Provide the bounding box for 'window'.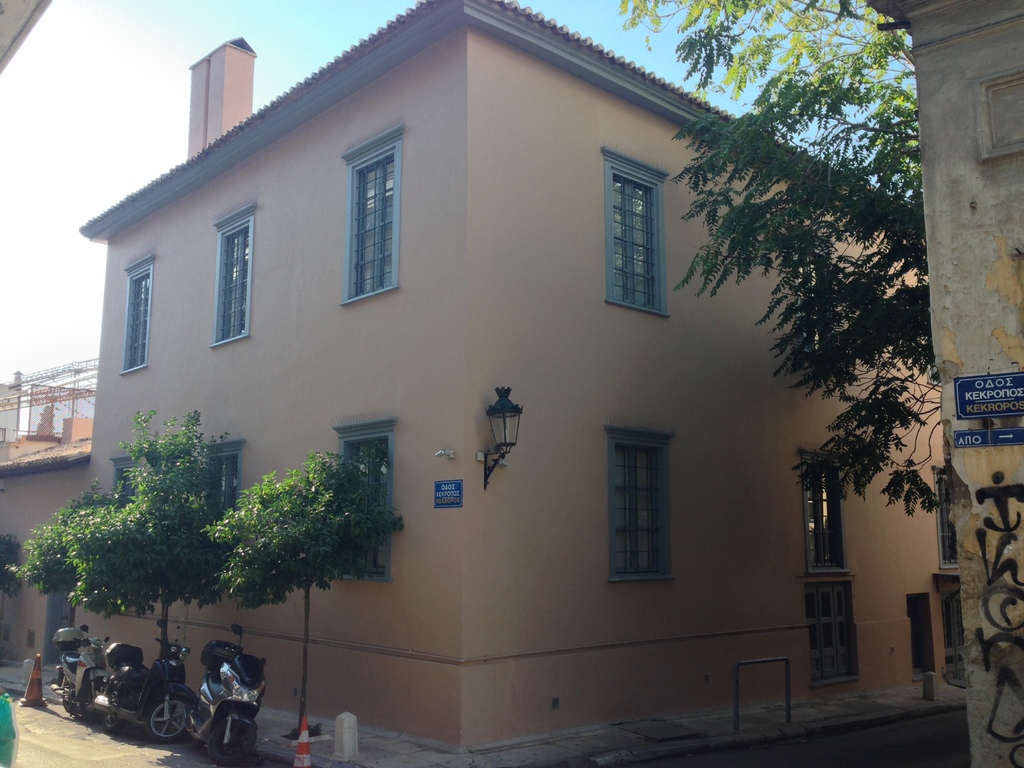
left=928, top=467, right=950, bottom=569.
